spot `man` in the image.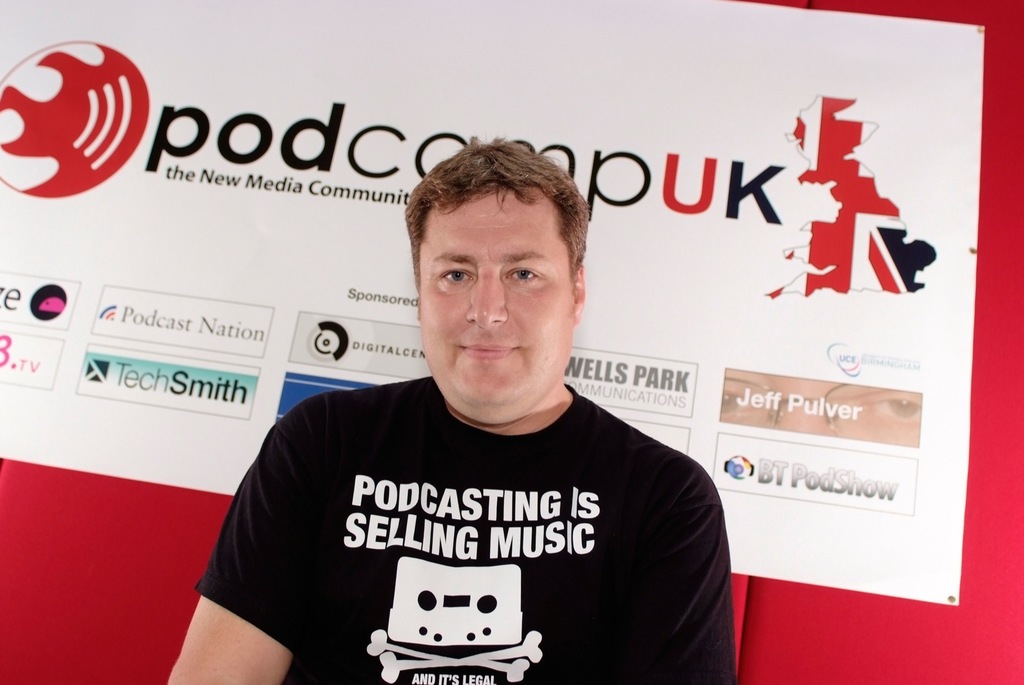
`man` found at 154,148,770,670.
